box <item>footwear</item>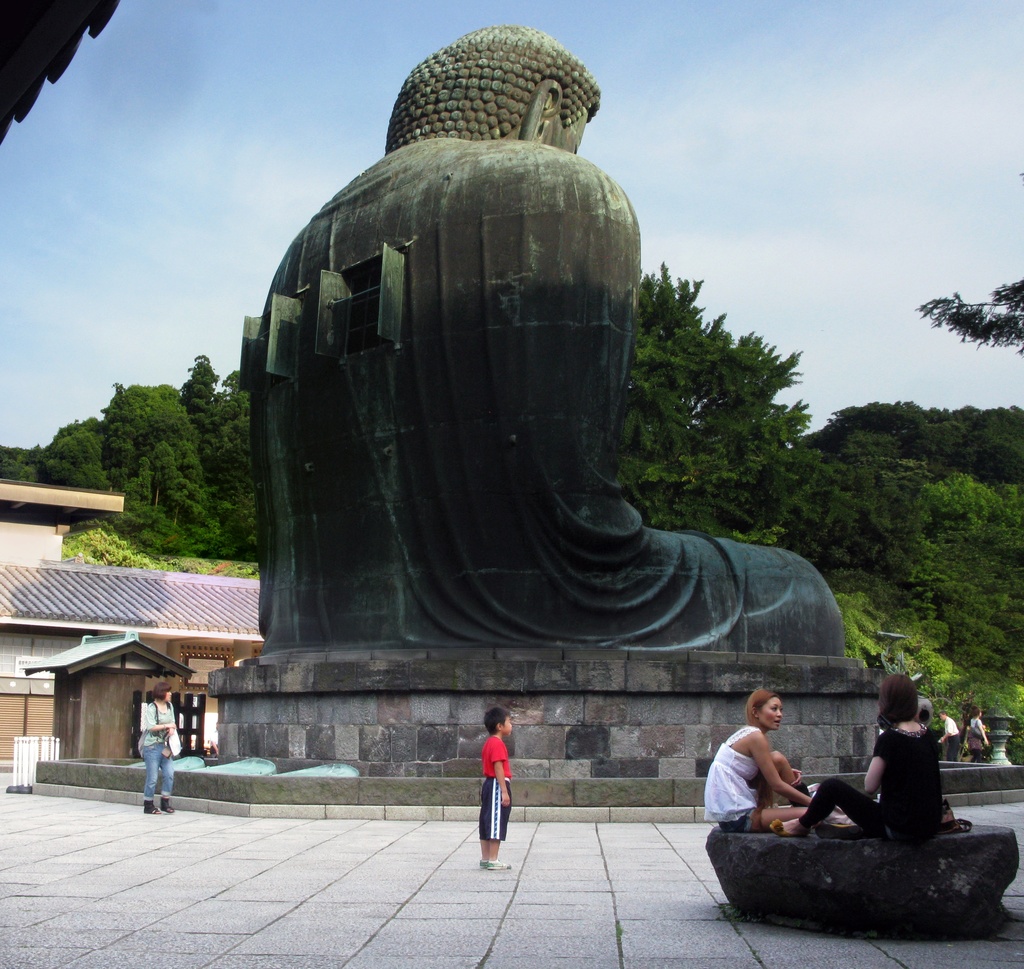
[488, 856, 509, 870]
